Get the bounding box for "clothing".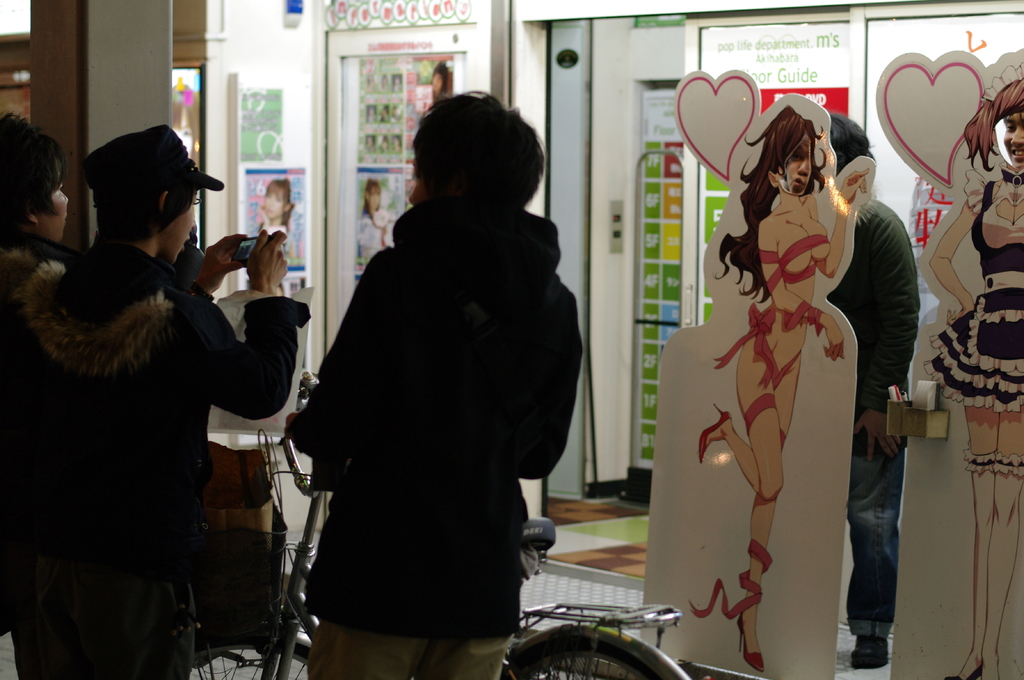
bbox=(4, 239, 312, 679).
